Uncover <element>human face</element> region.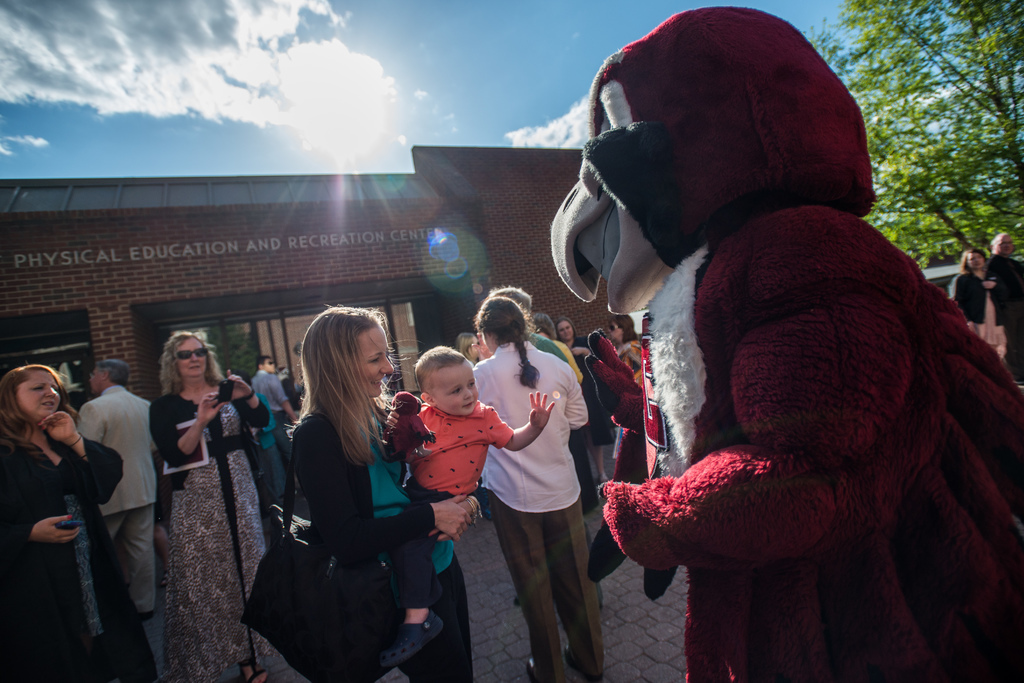
Uncovered: box=[172, 337, 211, 381].
